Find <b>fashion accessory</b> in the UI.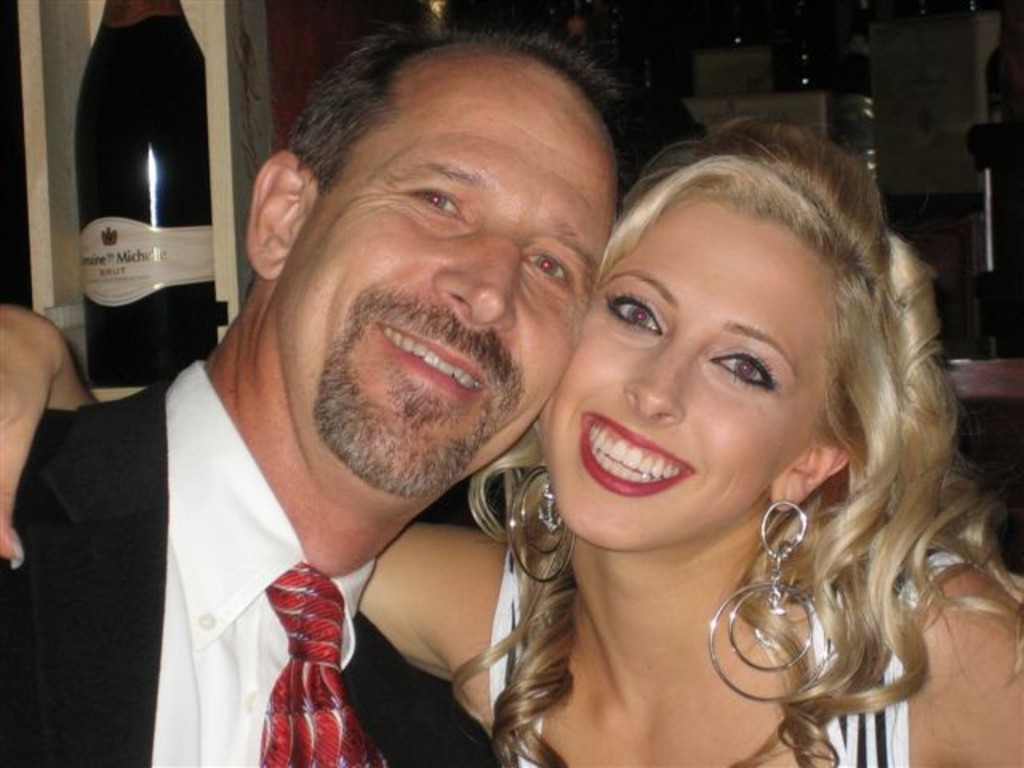
UI element at (501,462,573,589).
